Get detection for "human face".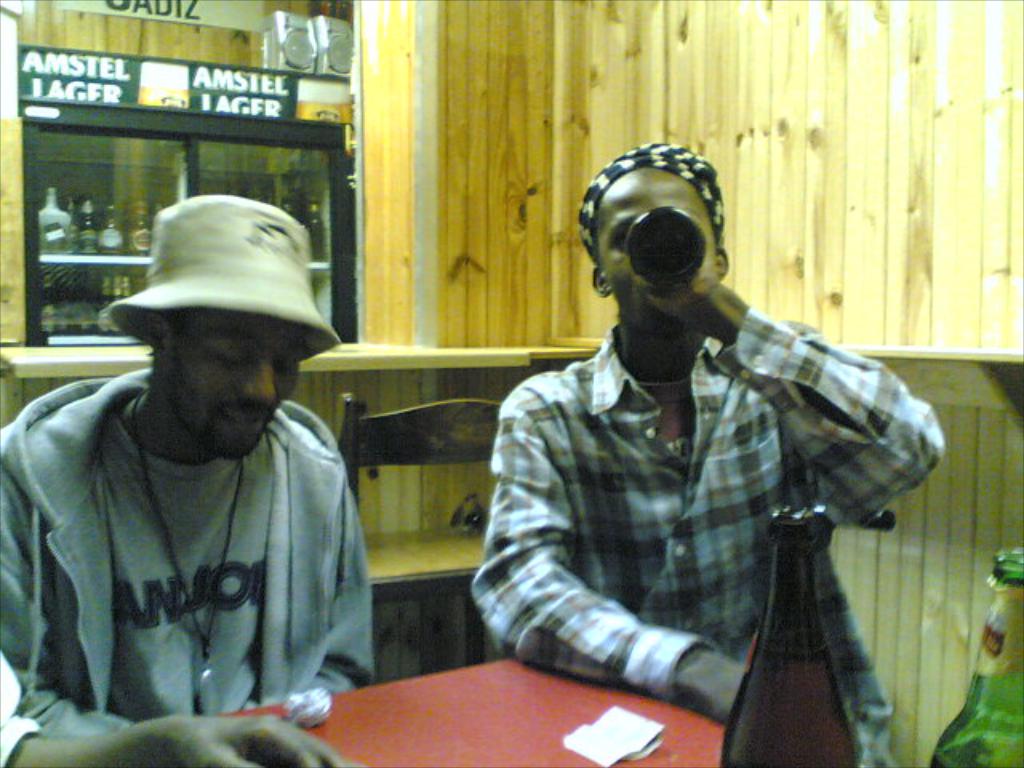
Detection: <bbox>598, 166, 712, 317</bbox>.
